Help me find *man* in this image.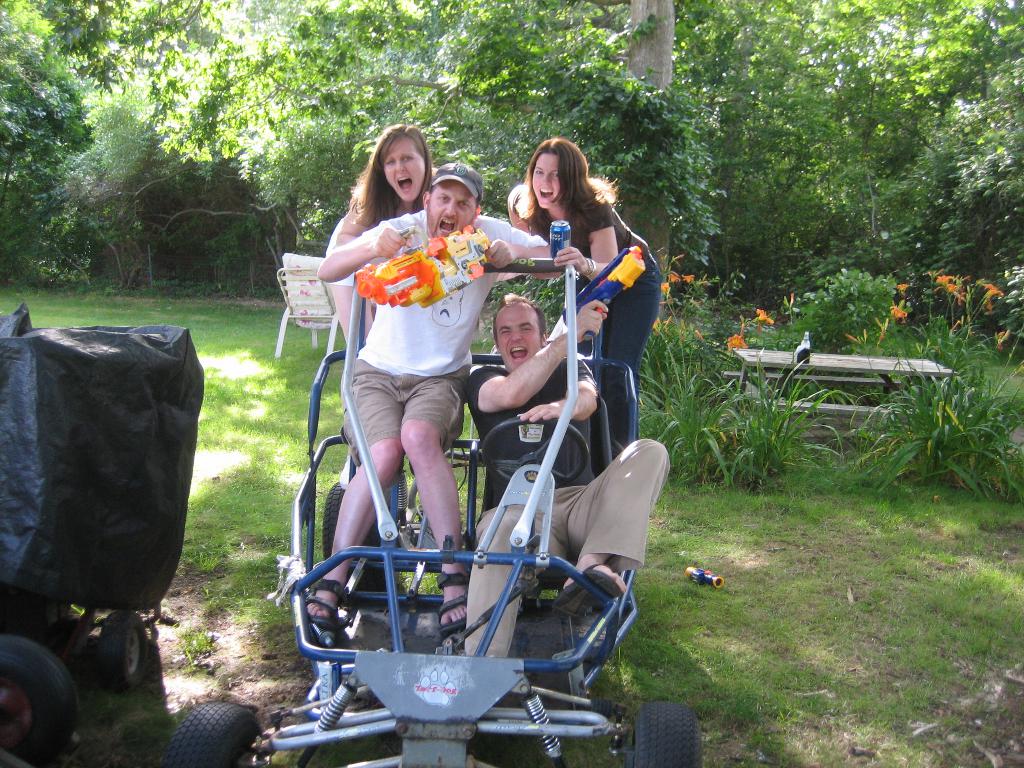
Found it: pyautogui.locateOnScreen(455, 293, 678, 669).
